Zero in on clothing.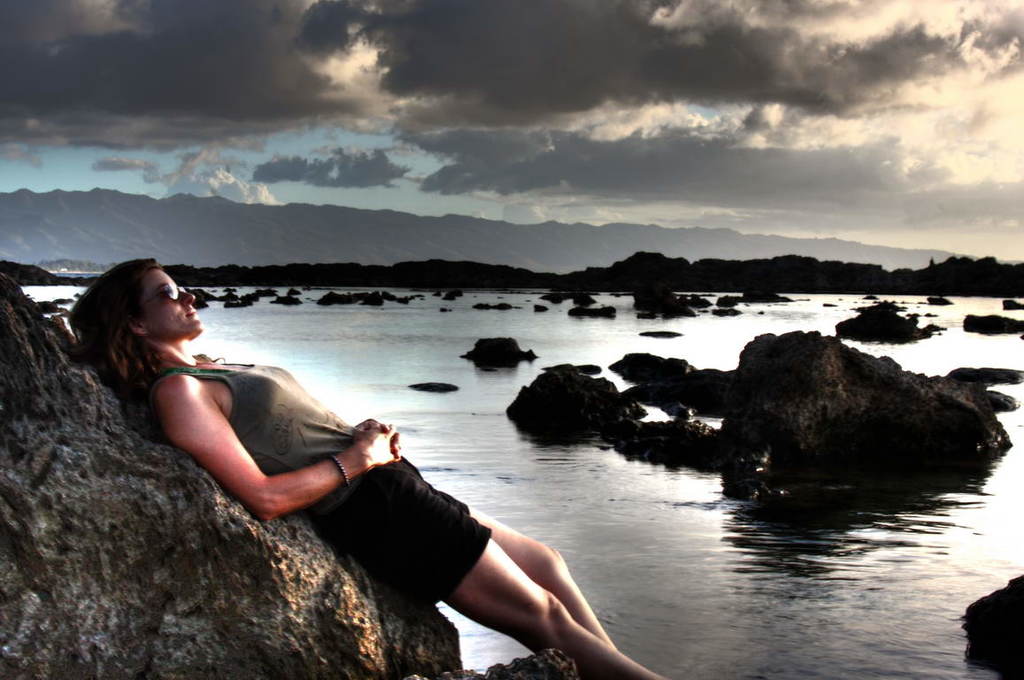
Zeroed in: x1=135 y1=359 x2=498 y2=611.
